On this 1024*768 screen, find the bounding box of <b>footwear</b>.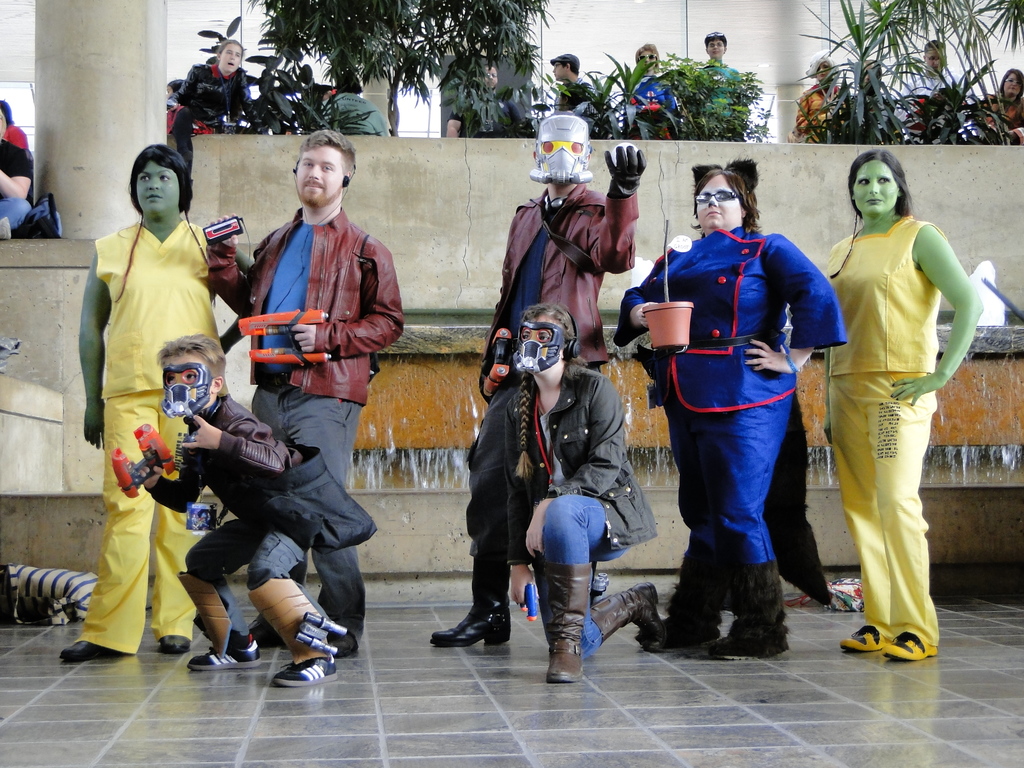
Bounding box: bbox=[428, 600, 512, 648].
